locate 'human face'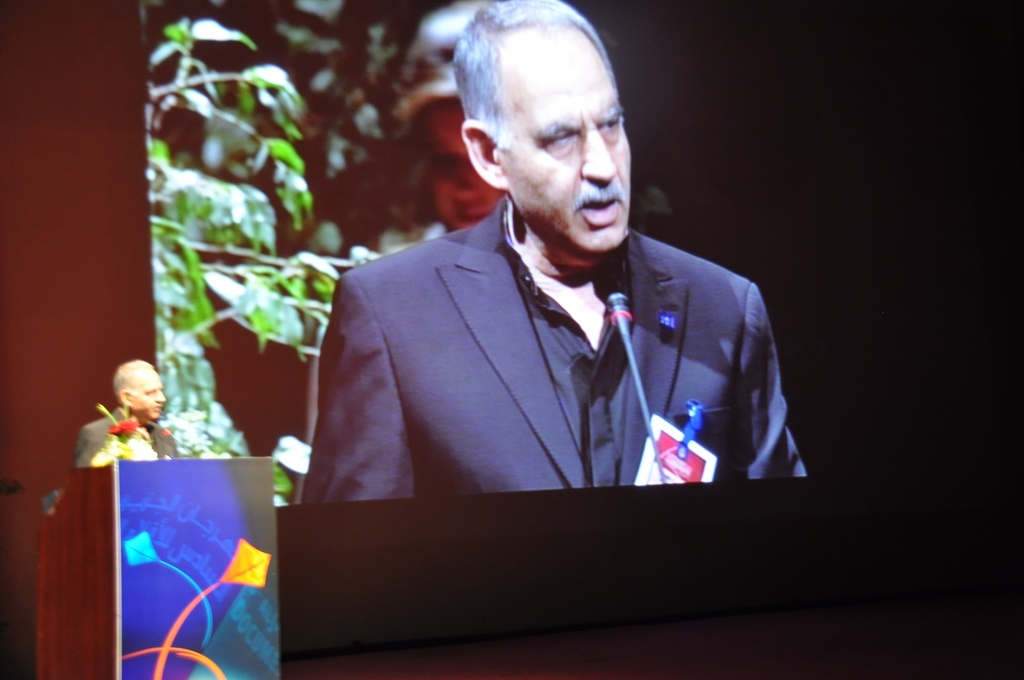
[left=434, top=102, right=500, bottom=229]
